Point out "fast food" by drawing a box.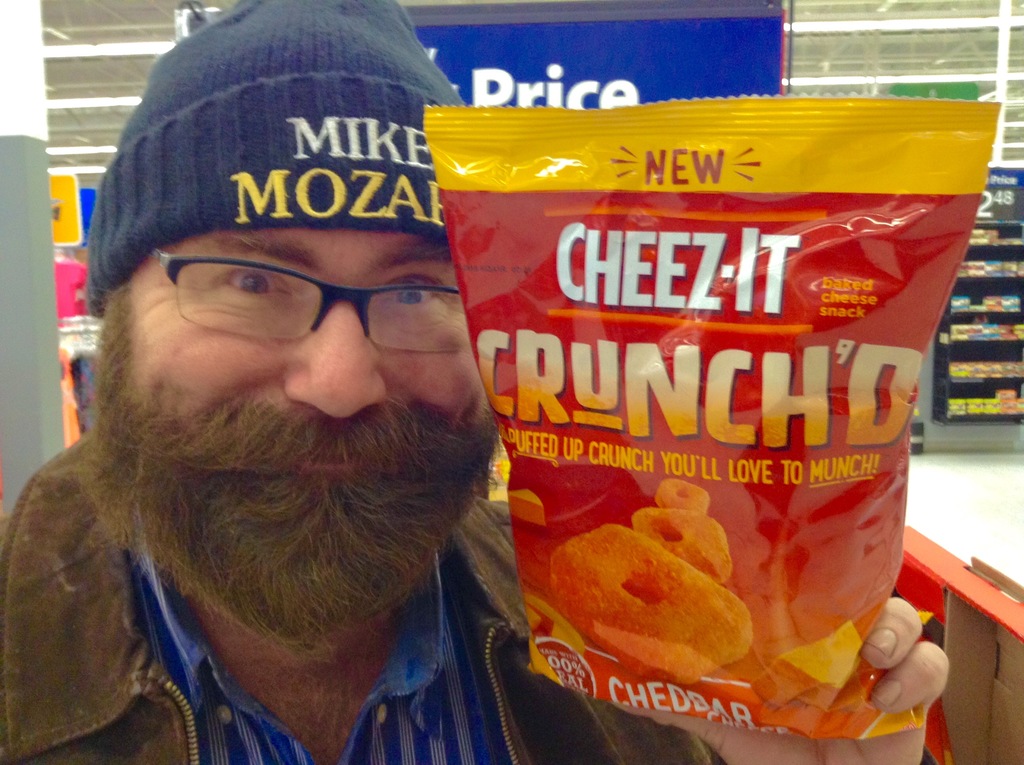
box(629, 506, 733, 586).
